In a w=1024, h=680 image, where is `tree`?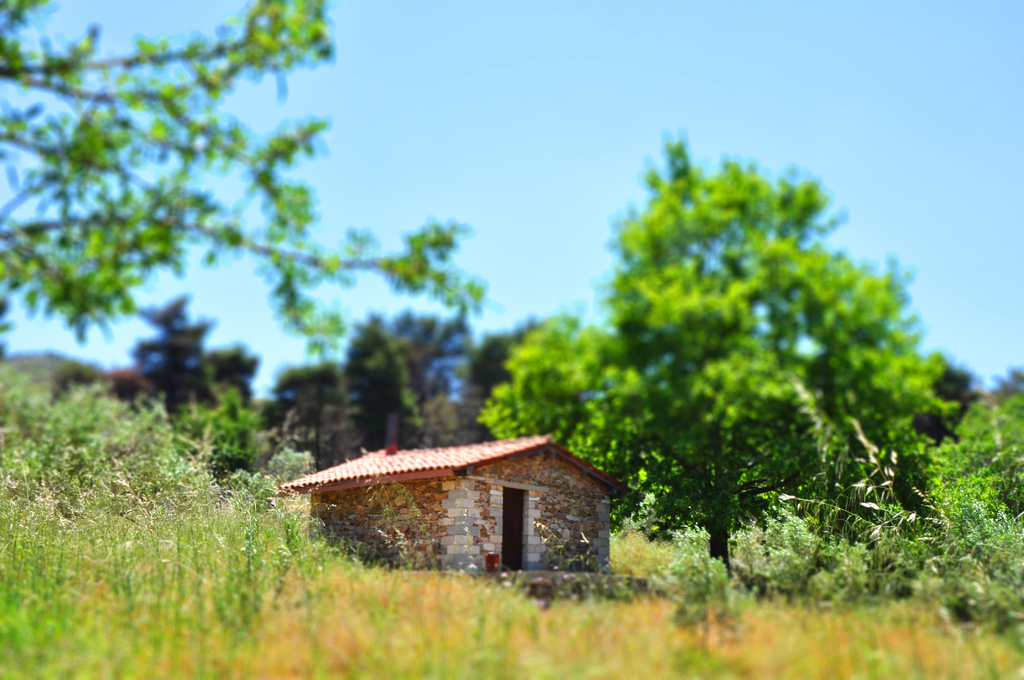
Rect(0, 0, 493, 336).
